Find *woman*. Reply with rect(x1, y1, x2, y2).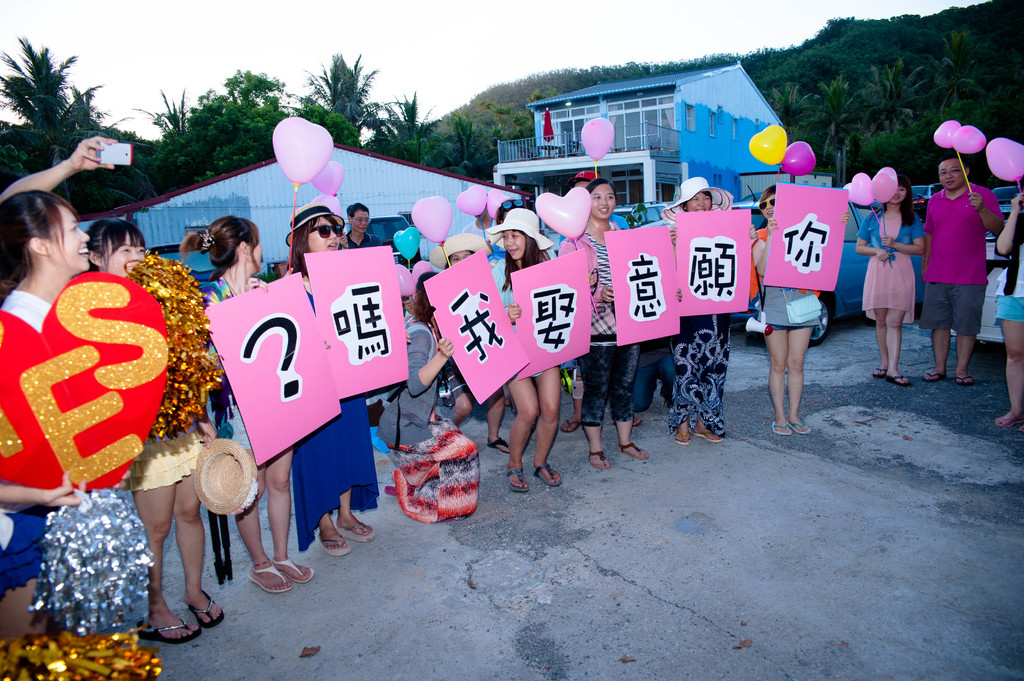
rect(993, 170, 1023, 431).
